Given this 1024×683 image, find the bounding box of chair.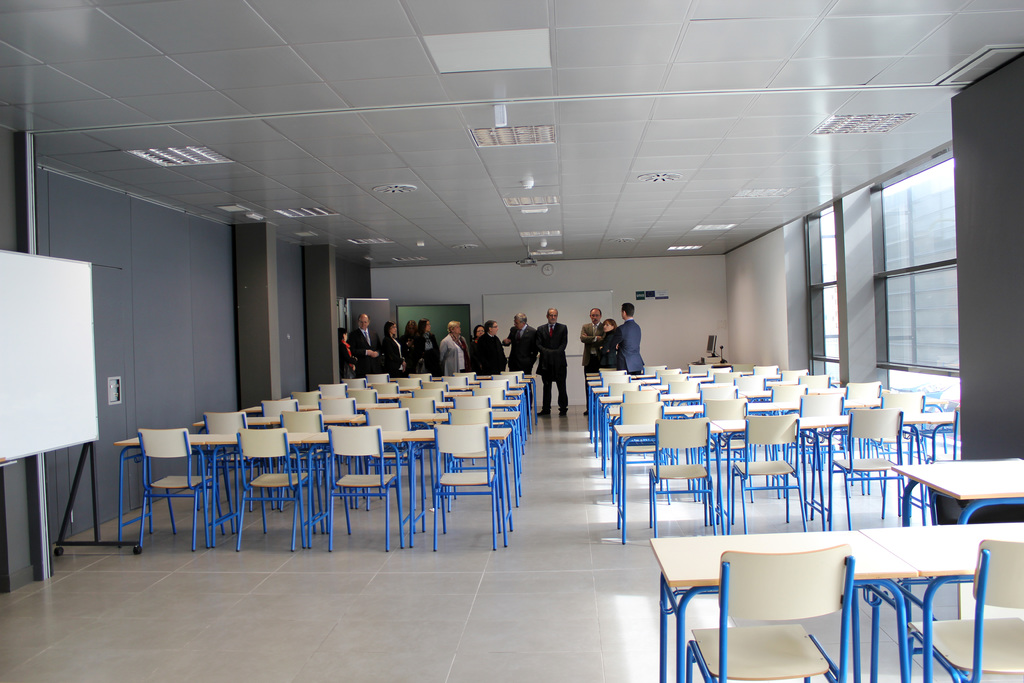
[x1=132, y1=427, x2=207, y2=550].
